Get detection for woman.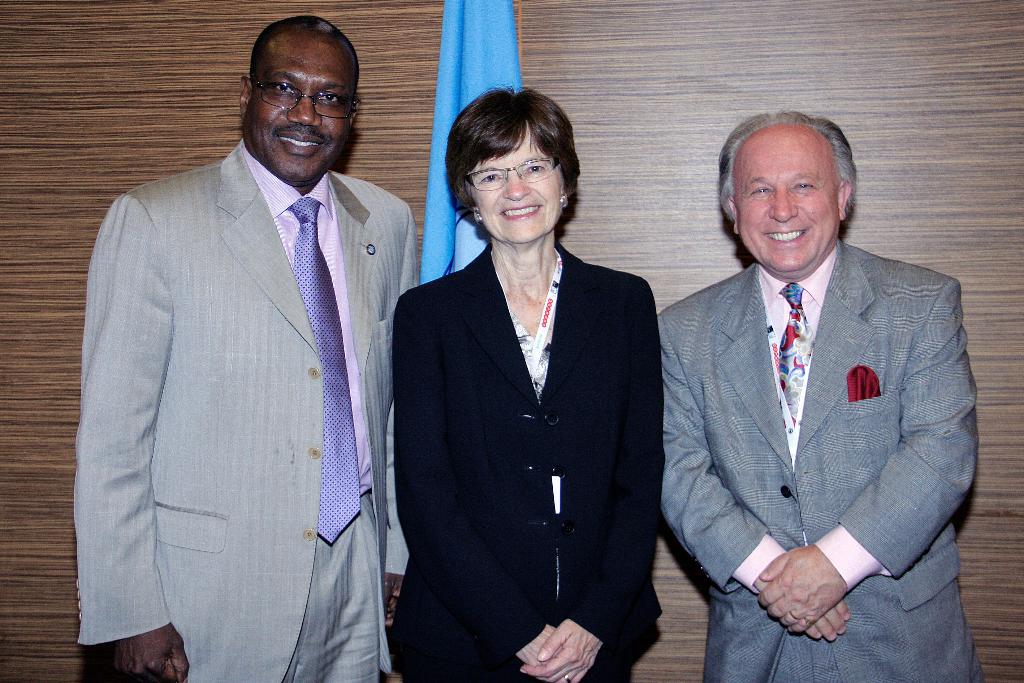
Detection: {"x1": 401, "y1": 108, "x2": 665, "y2": 682}.
